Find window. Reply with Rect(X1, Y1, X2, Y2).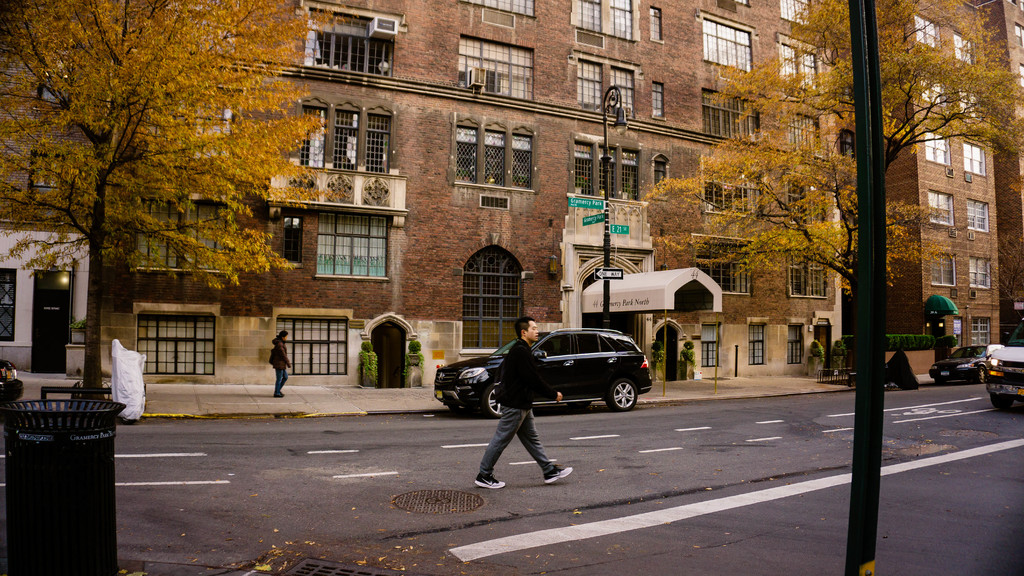
Rect(918, 68, 948, 107).
